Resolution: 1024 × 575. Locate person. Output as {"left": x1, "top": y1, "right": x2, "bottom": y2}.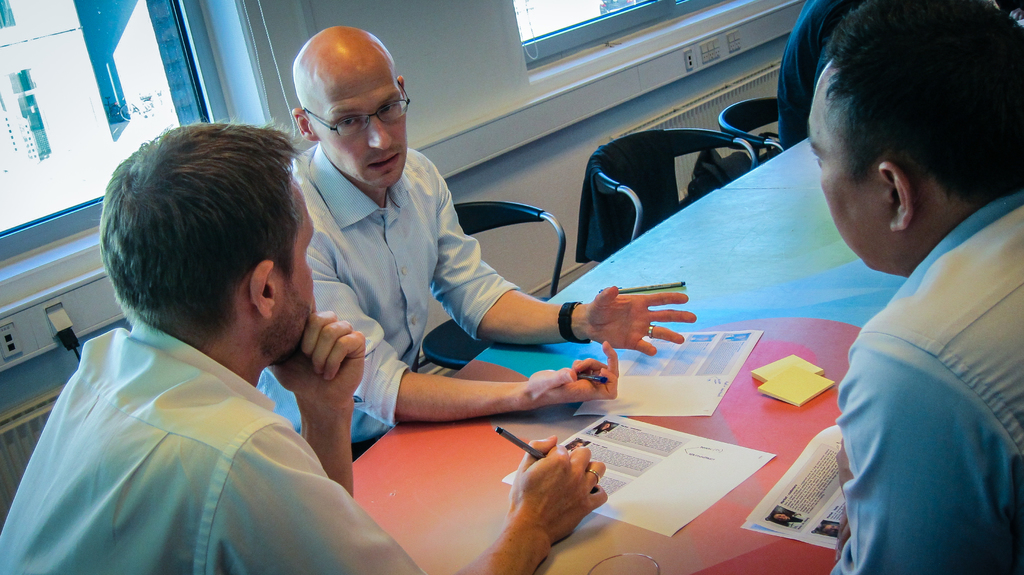
{"left": 255, "top": 29, "right": 707, "bottom": 450}.
